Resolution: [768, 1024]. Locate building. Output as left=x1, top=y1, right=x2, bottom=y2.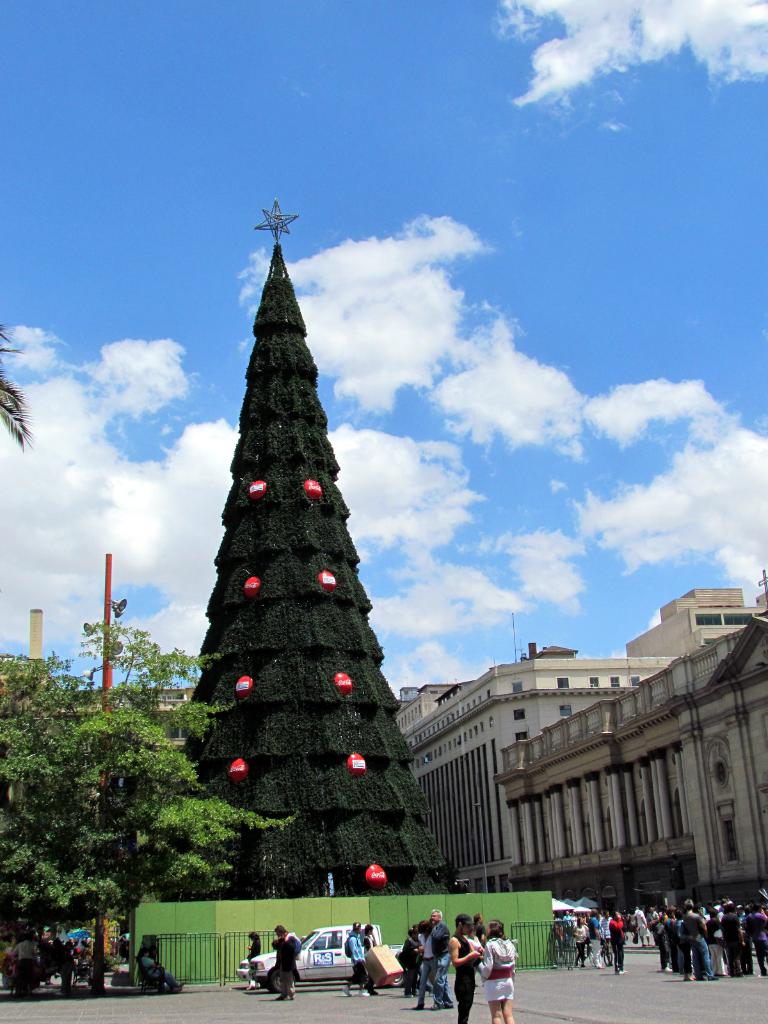
left=392, top=647, right=670, bottom=902.
